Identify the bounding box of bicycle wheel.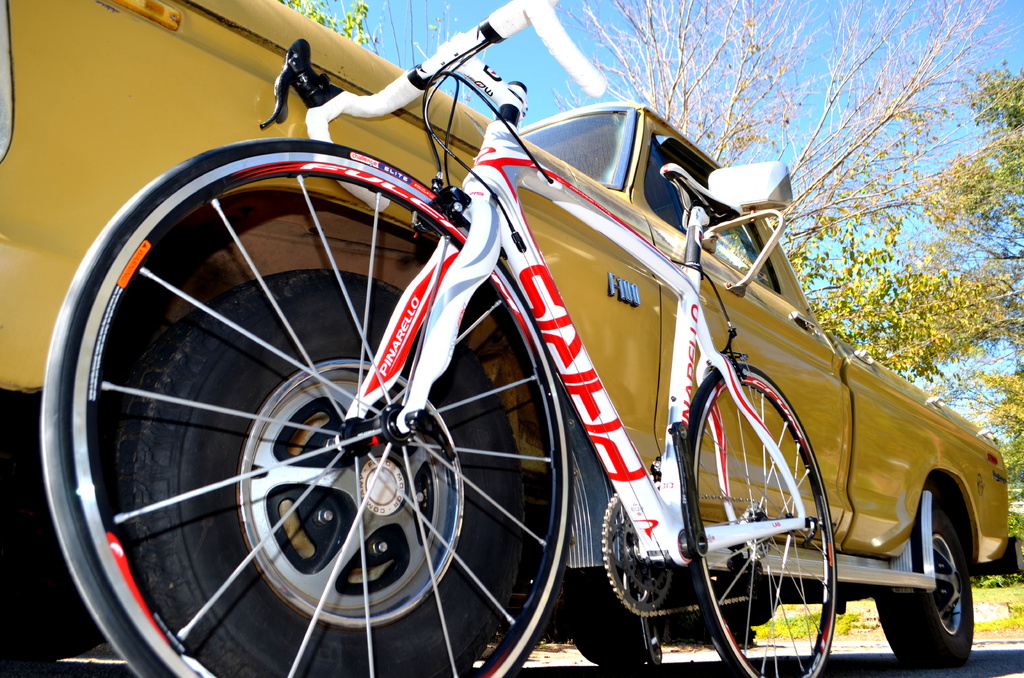
BBox(675, 357, 842, 677).
